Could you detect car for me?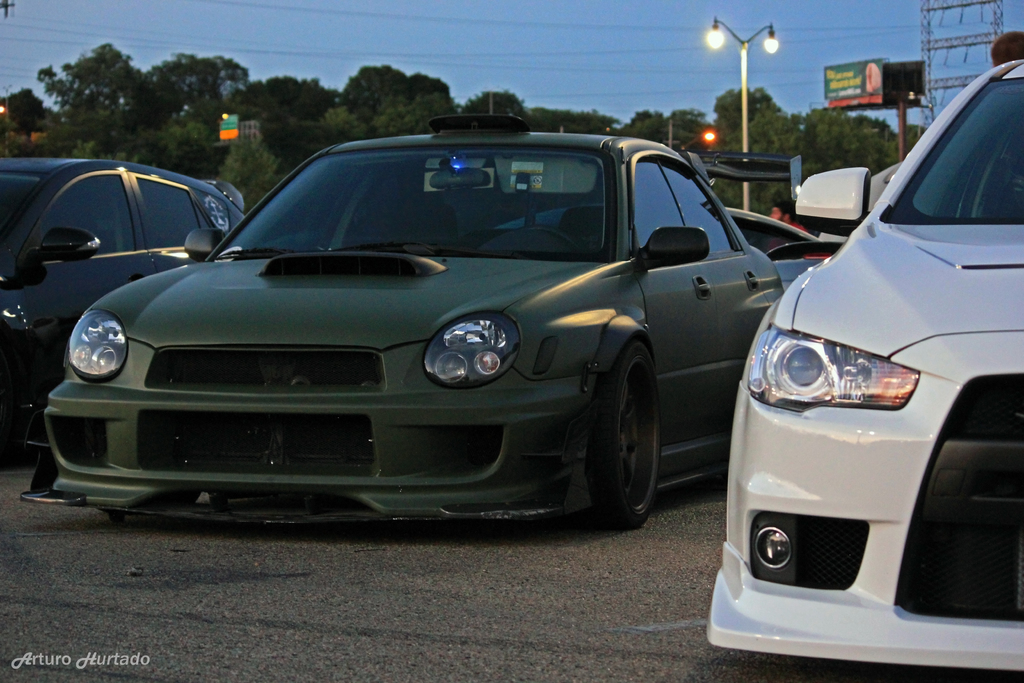
Detection result: (x1=15, y1=111, x2=779, y2=518).
